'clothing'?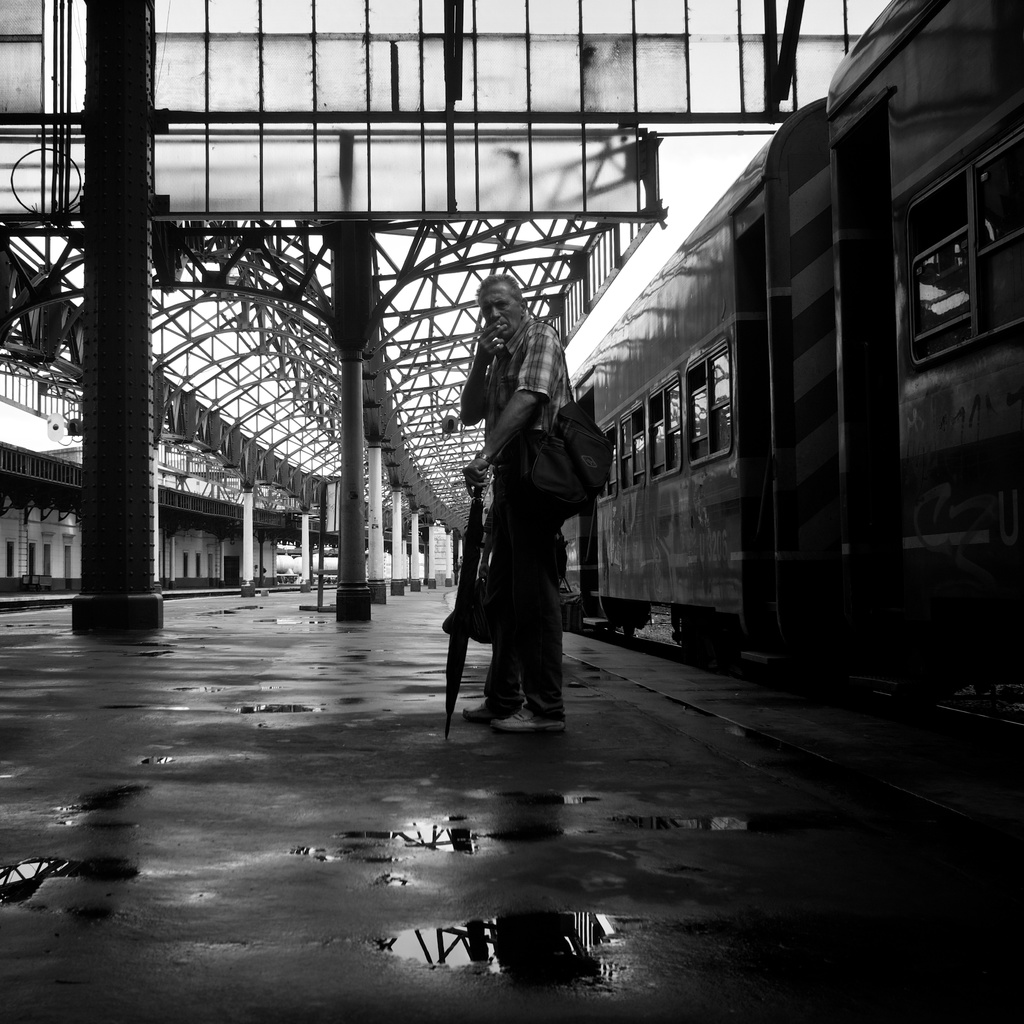
478:456:565:722
